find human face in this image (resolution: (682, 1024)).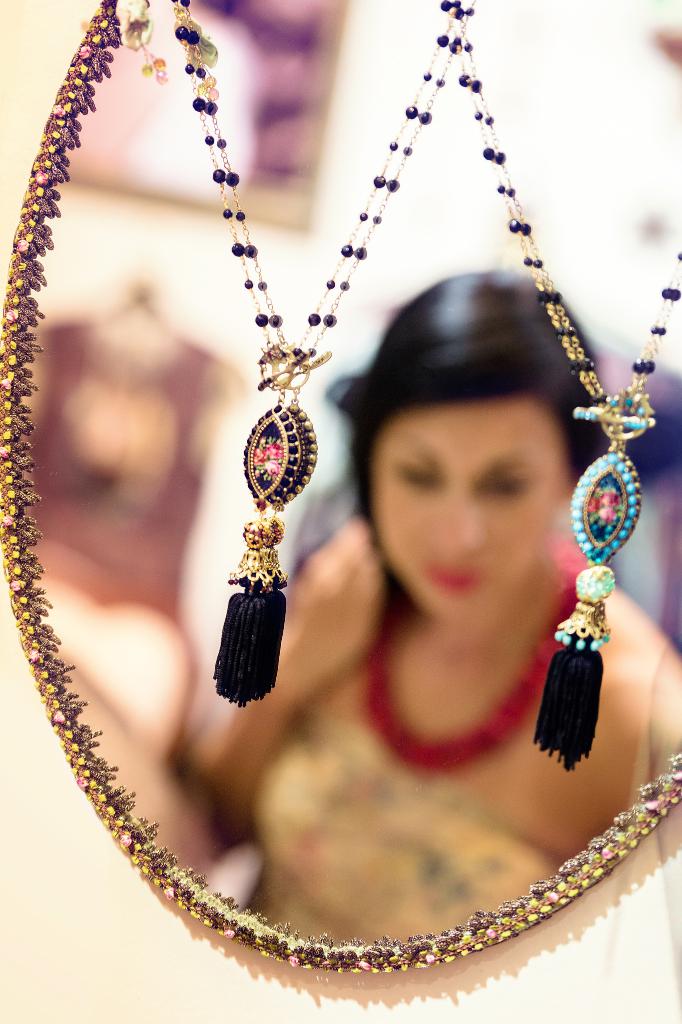
(x1=372, y1=406, x2=567, y2=632).
